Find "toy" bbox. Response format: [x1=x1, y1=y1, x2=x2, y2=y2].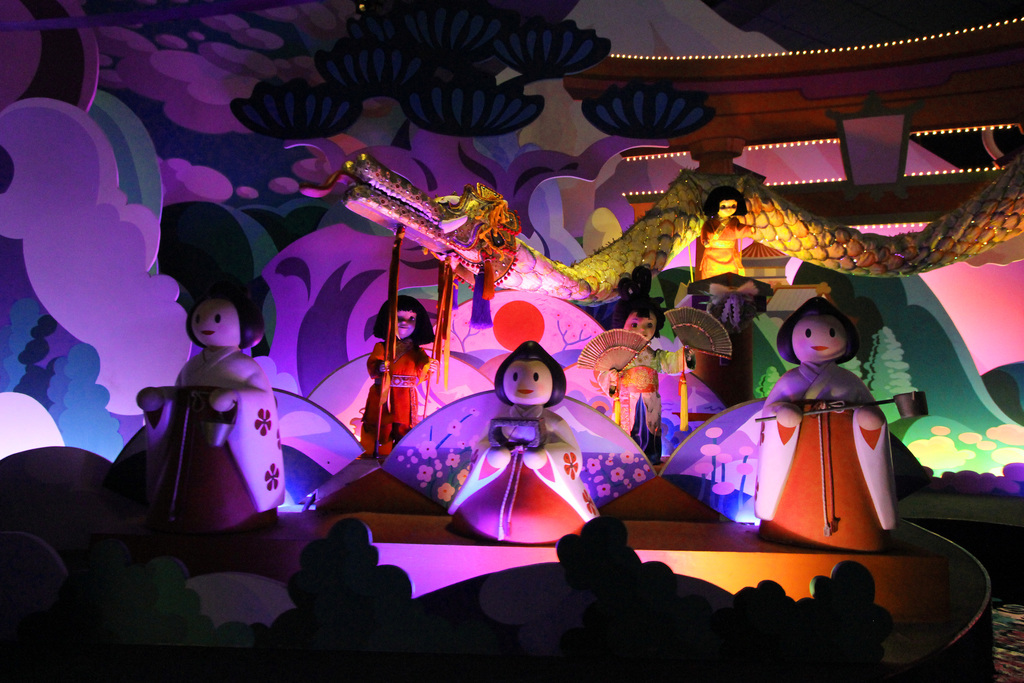
[x1=755, y1=390, x2=931, y2=423].
